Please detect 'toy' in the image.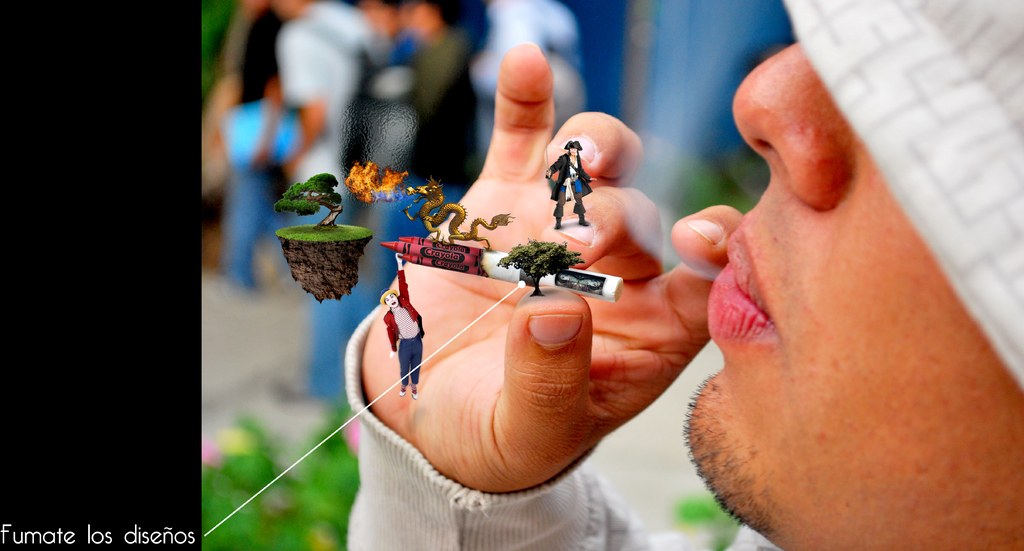
pyautogui.locateOnScreen(401, 181, 517, 239).
